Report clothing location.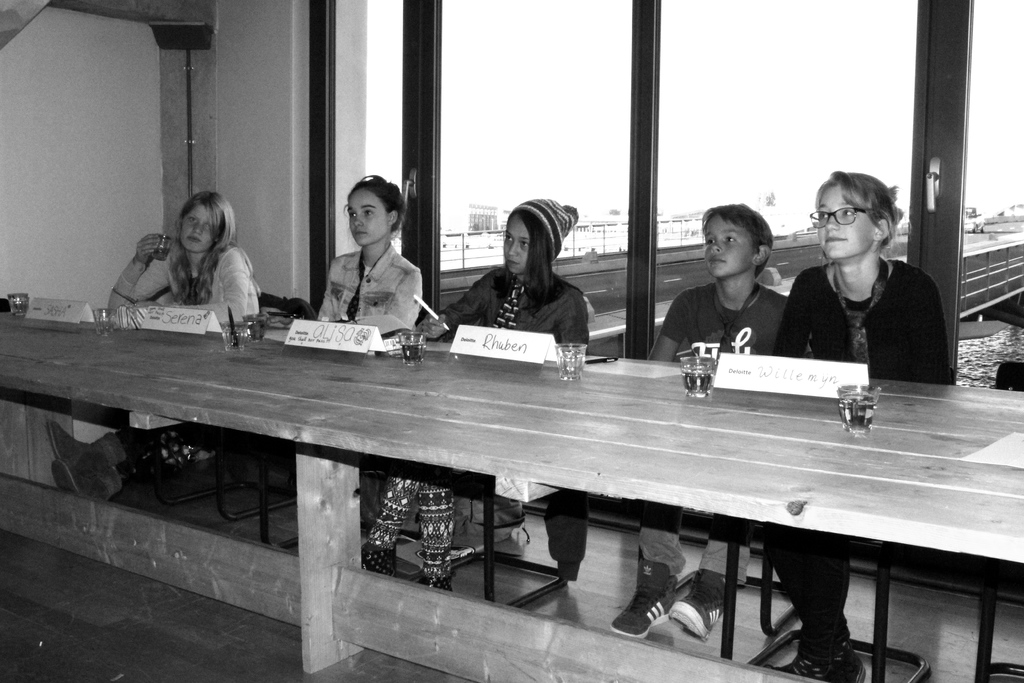
Report: (left=435, top=258, right=595, bottom=577).
